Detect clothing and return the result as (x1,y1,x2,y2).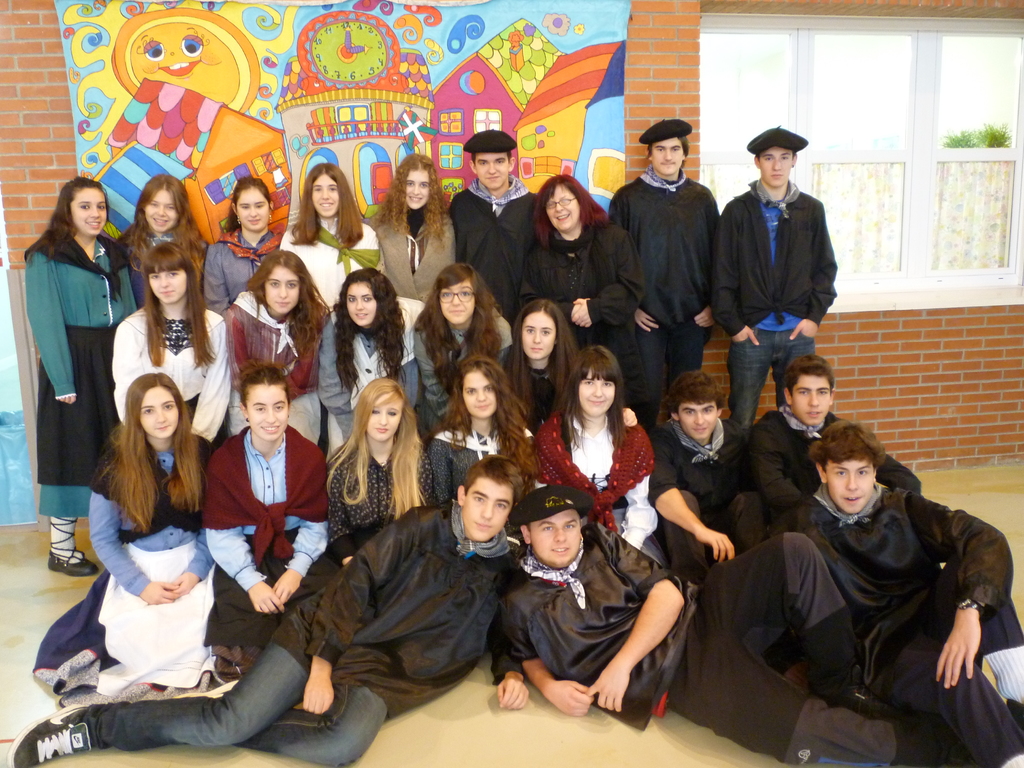
(15,227,141,516).
